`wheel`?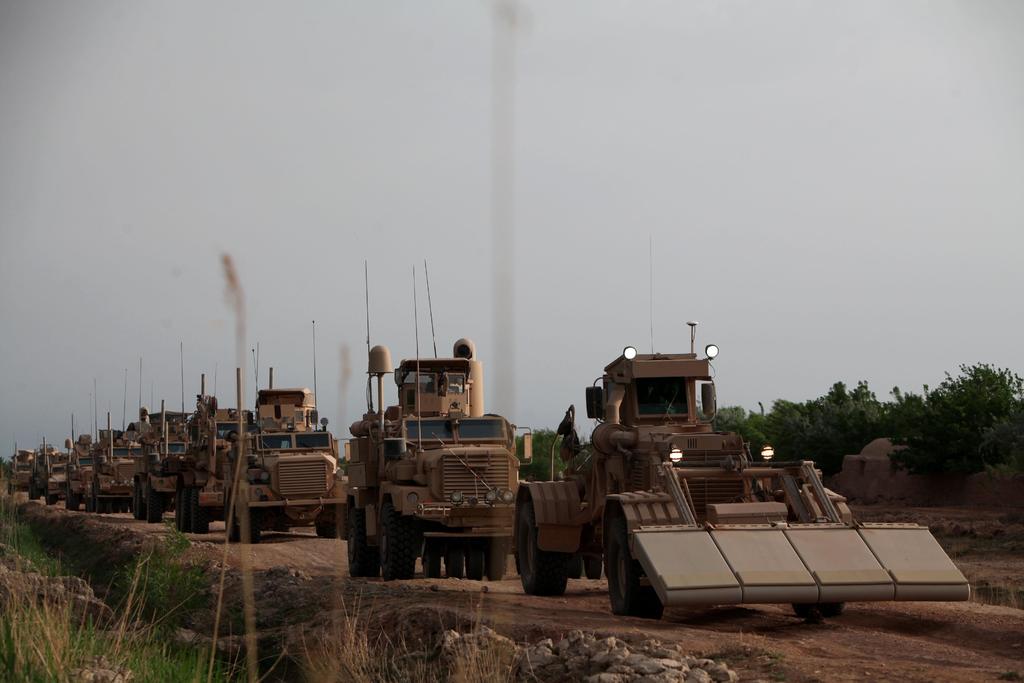
(144, 484, 163, 526)
